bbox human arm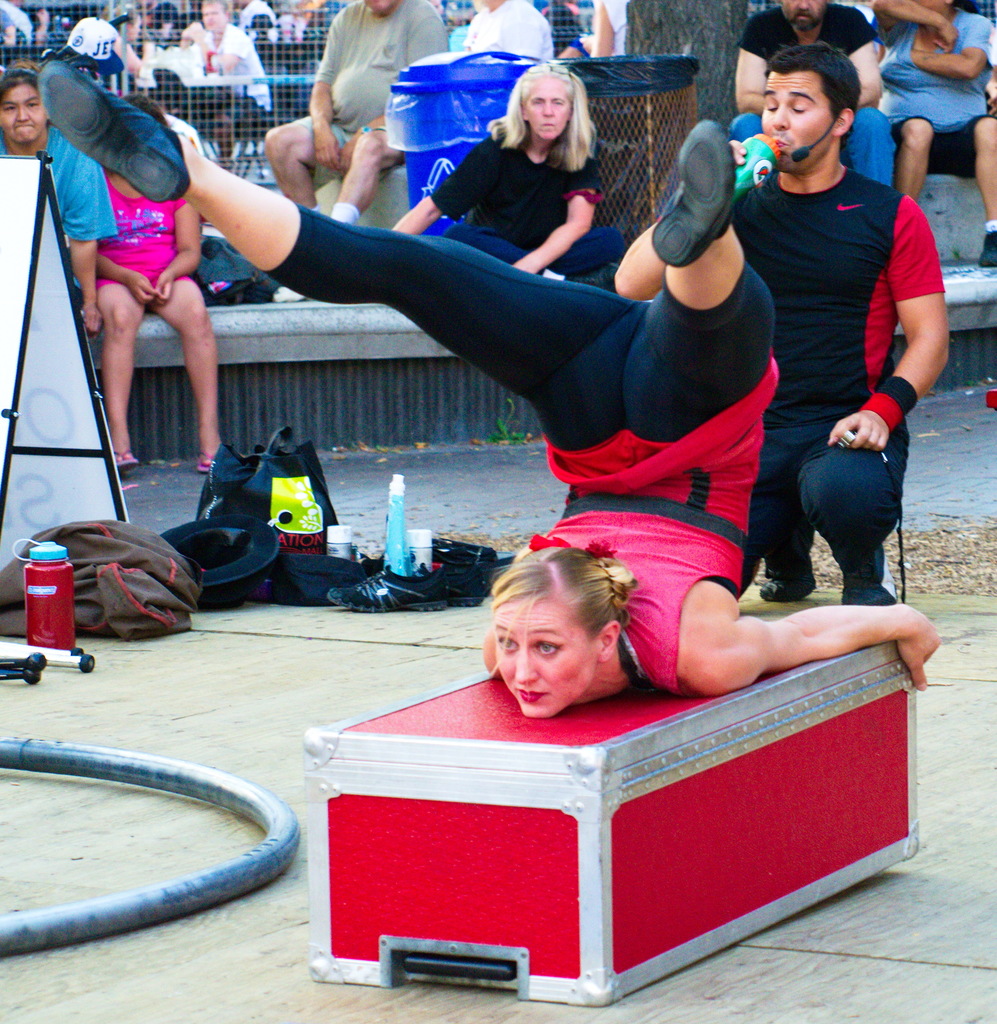
box=[731, 27, 766, 118]
